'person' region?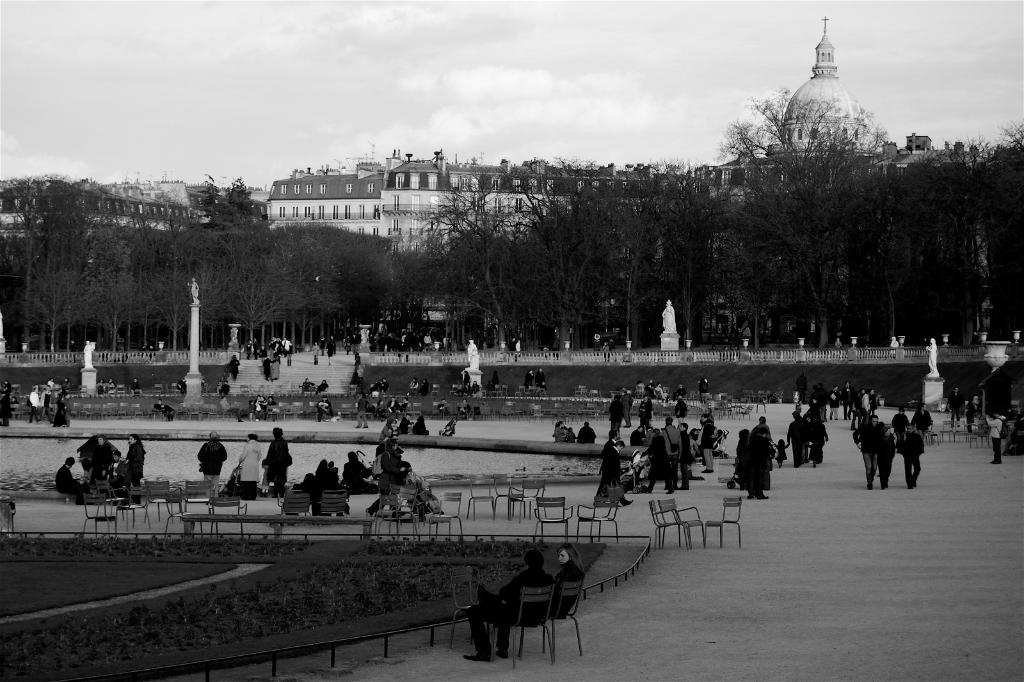
65/379/77/390
